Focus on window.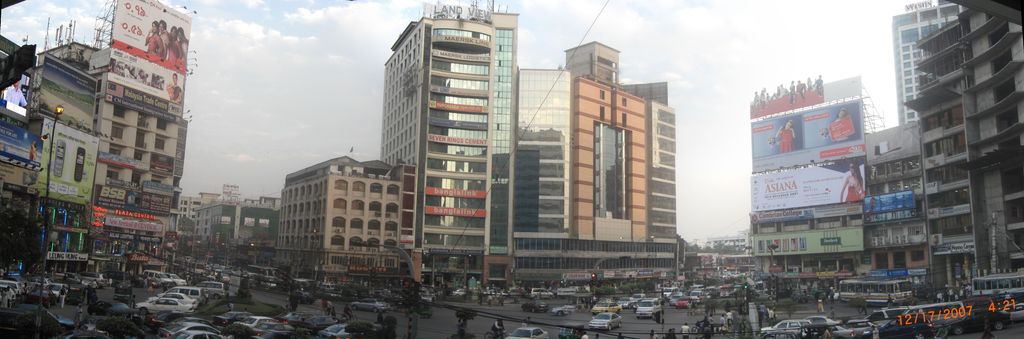
Focused at (787,235,794,251).
